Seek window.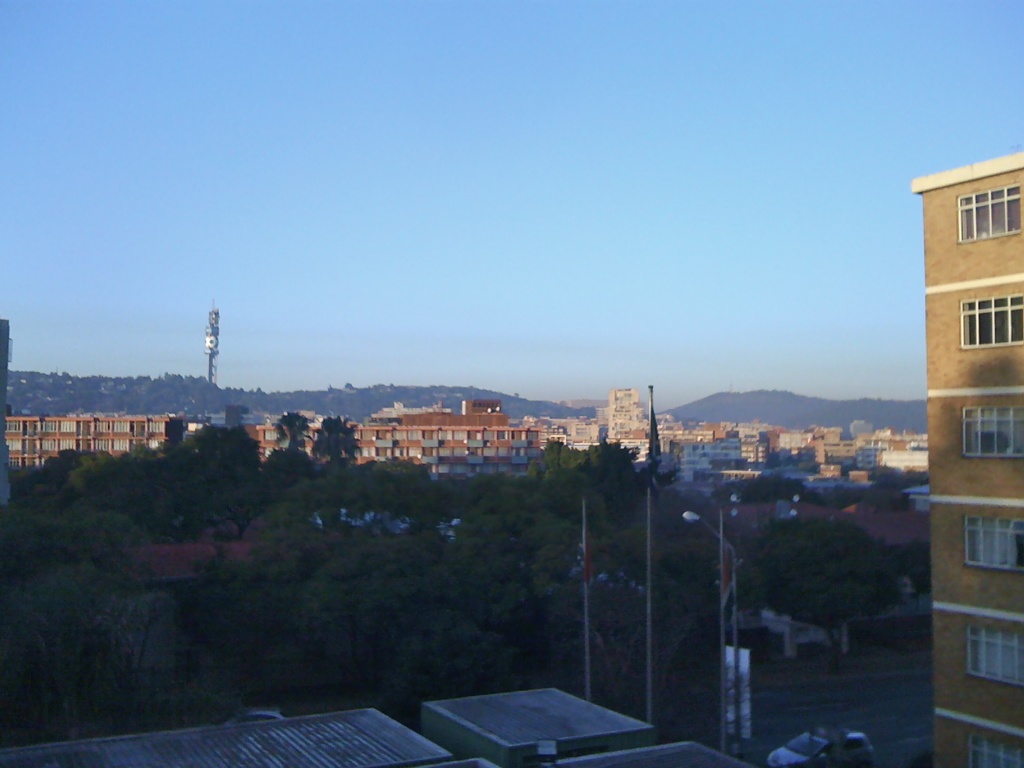
(964,628,1023,684).
